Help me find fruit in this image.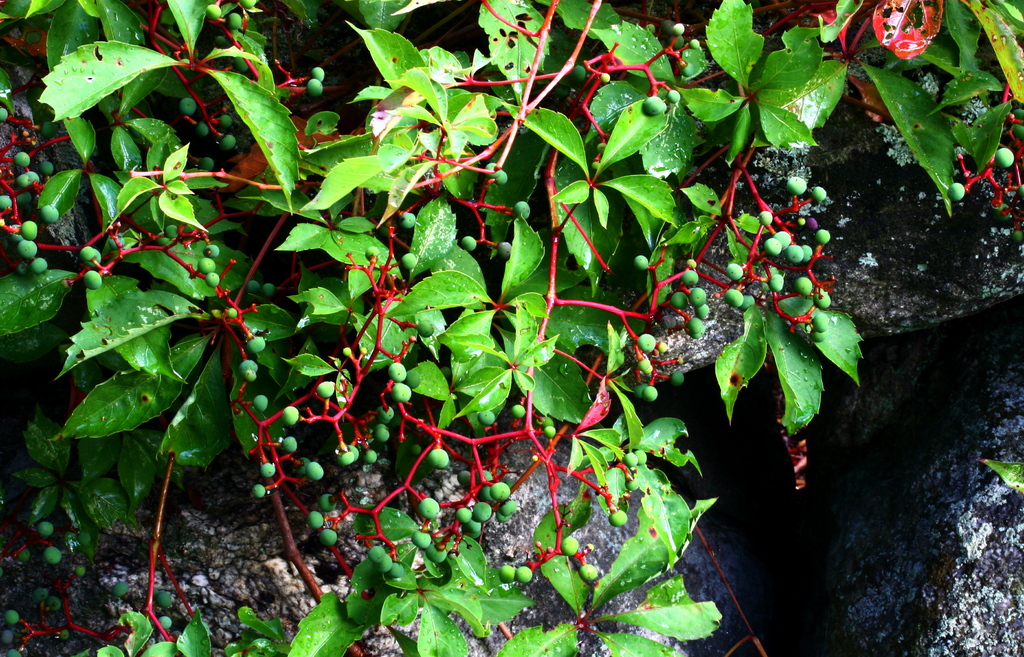
Found it: 84,251,102,267.
